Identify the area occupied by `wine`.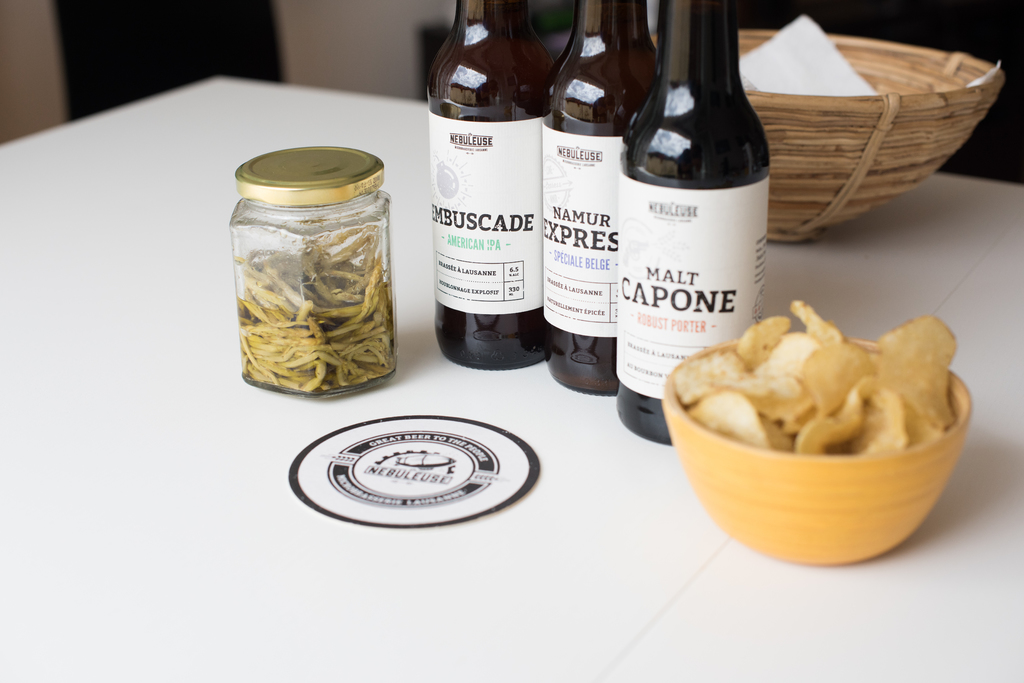
Area: BBox(538, 0, 663, 397).
